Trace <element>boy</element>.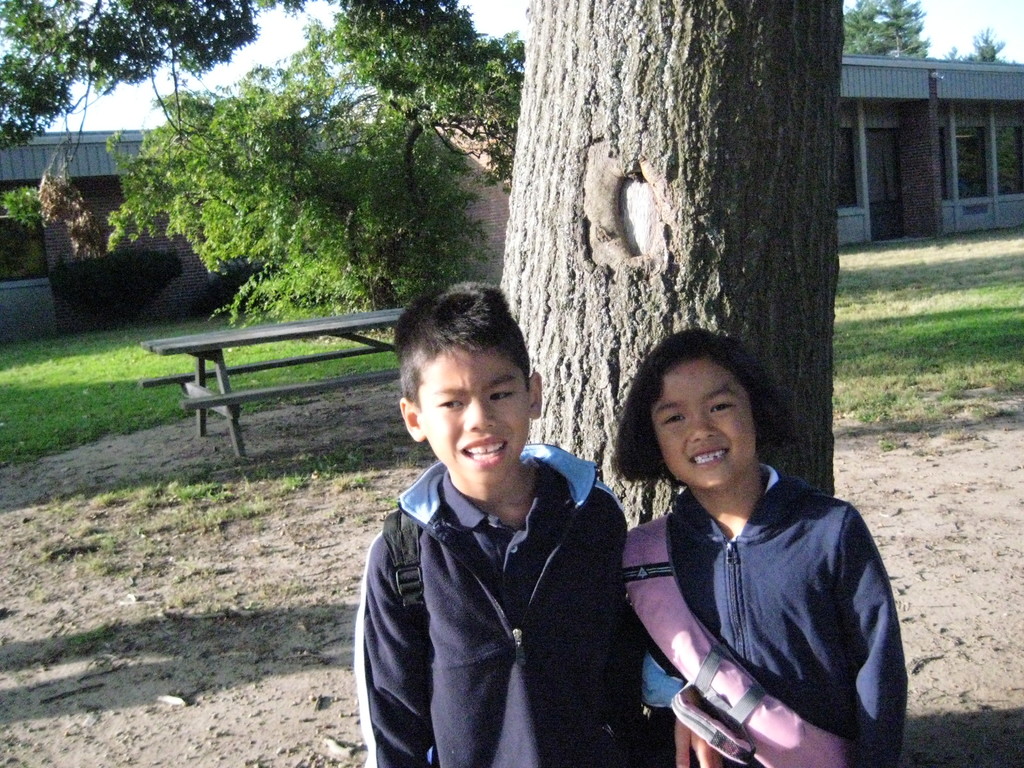
Traced to l=340, t=291, r=666, b=767.
